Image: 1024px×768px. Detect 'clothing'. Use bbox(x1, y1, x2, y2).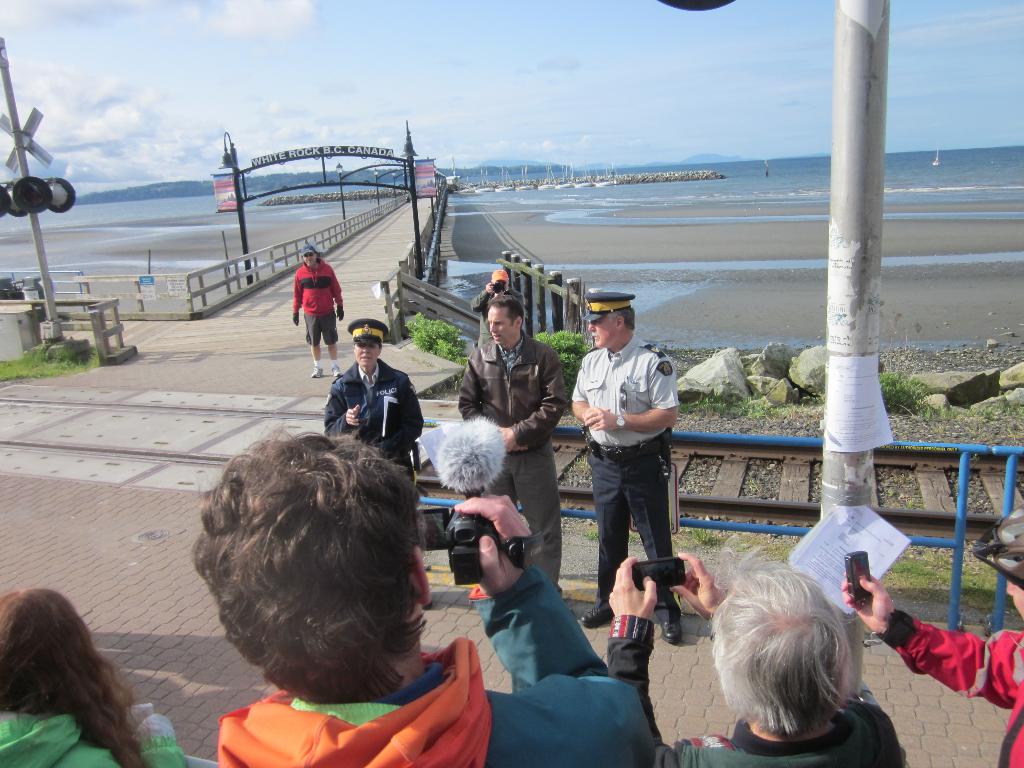
bbox(7, 706, 186, 767).
